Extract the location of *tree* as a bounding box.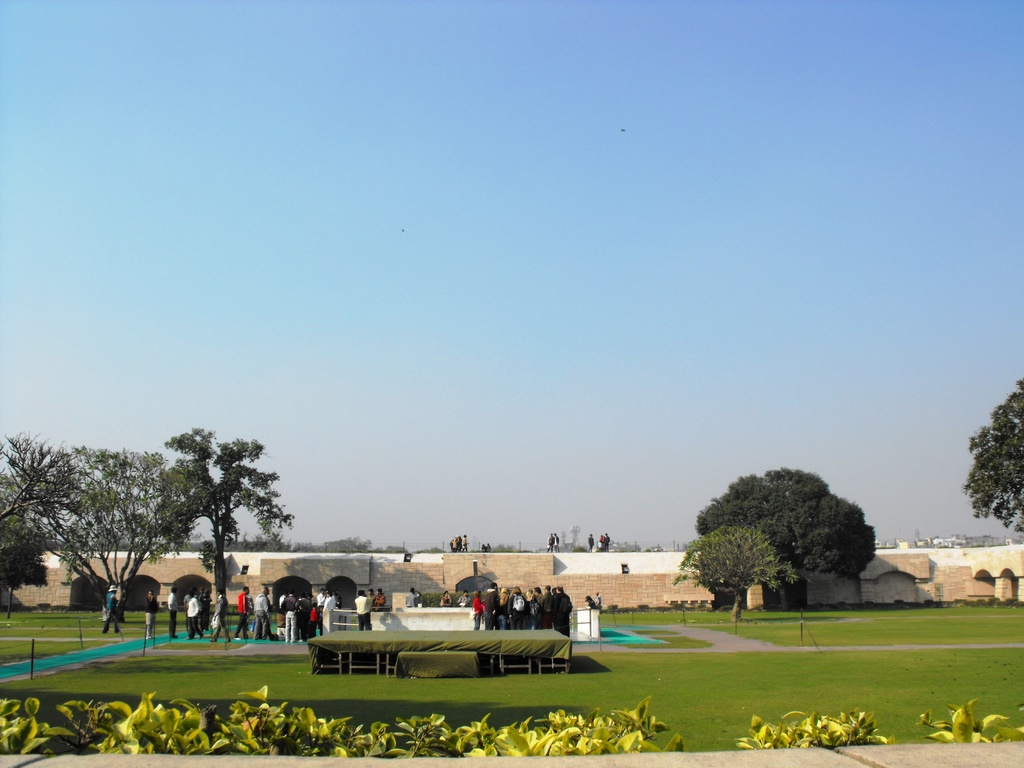
2:543:55:620.
